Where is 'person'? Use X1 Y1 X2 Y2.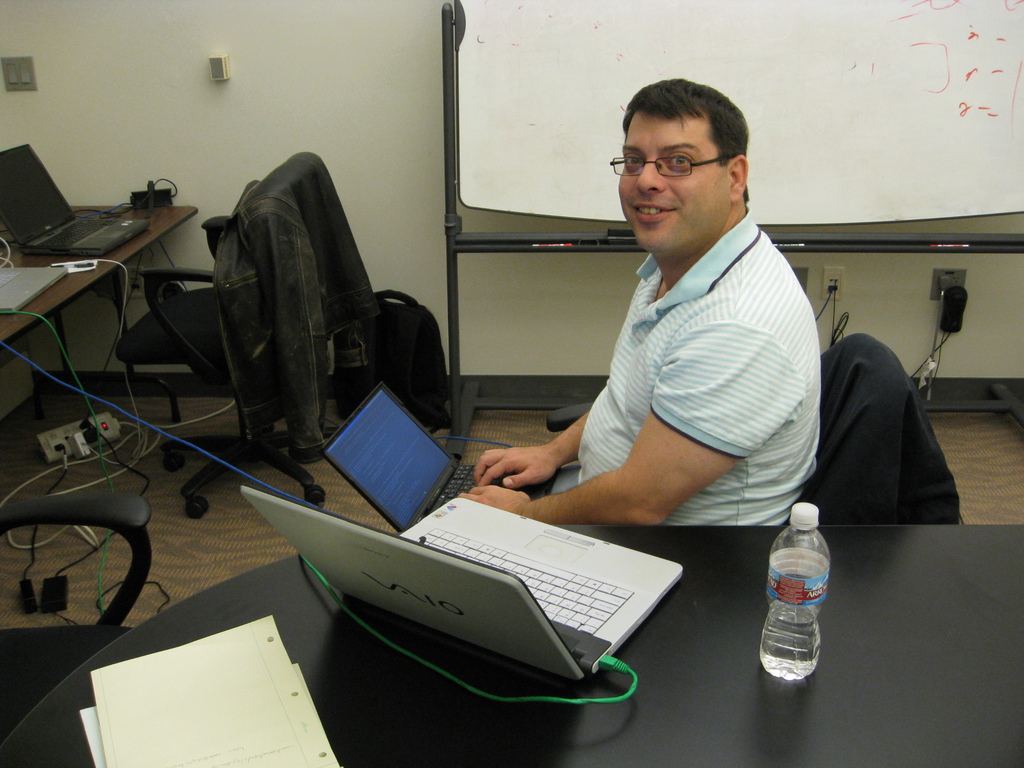
520 80 829 589.
